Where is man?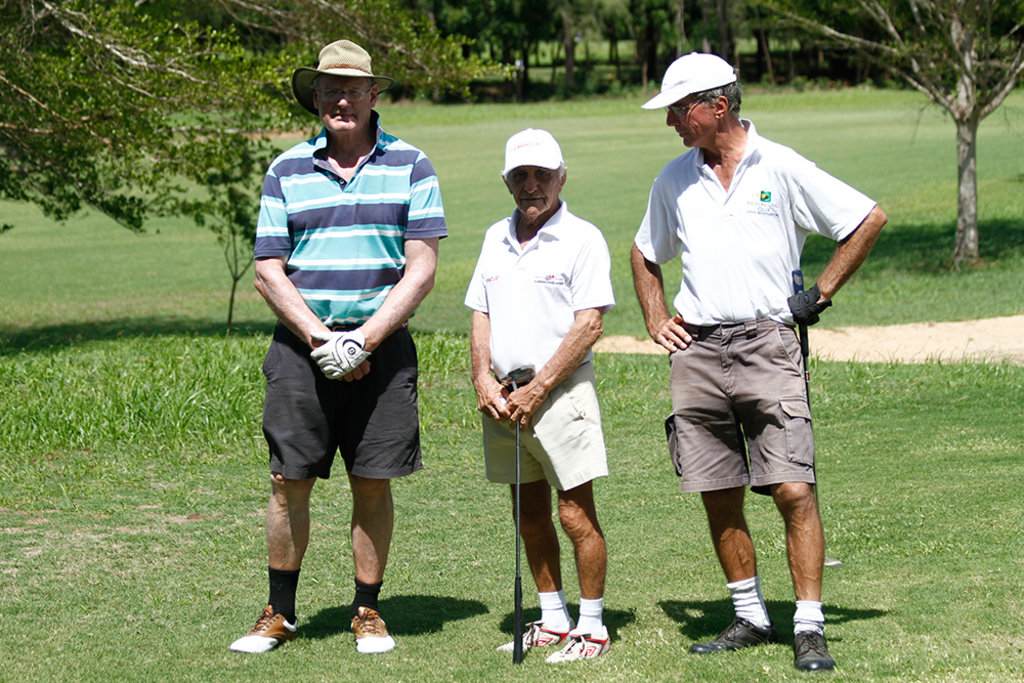
{"left": 224, "top": 38, "right": 454, "bottom": 654}.
